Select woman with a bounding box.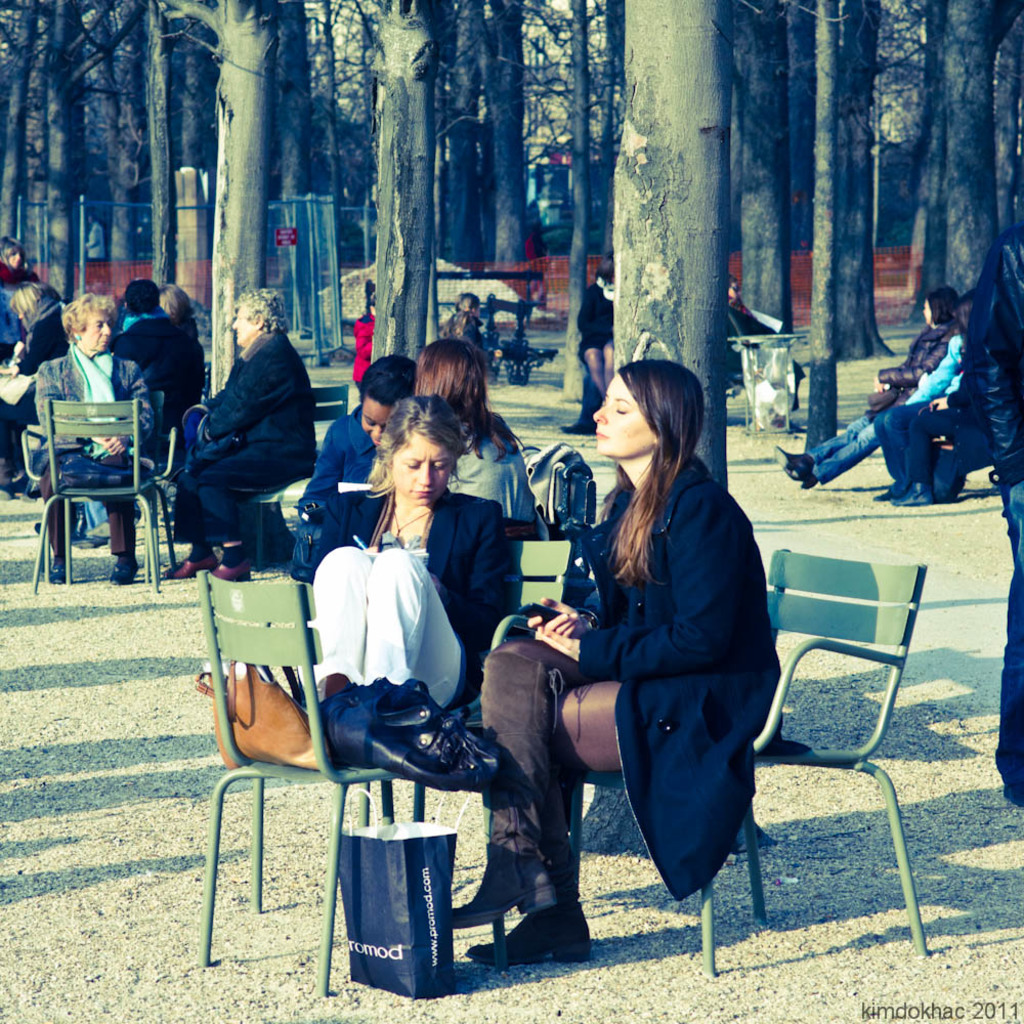
x1=158 y1=287 x2=307 y2=582.
